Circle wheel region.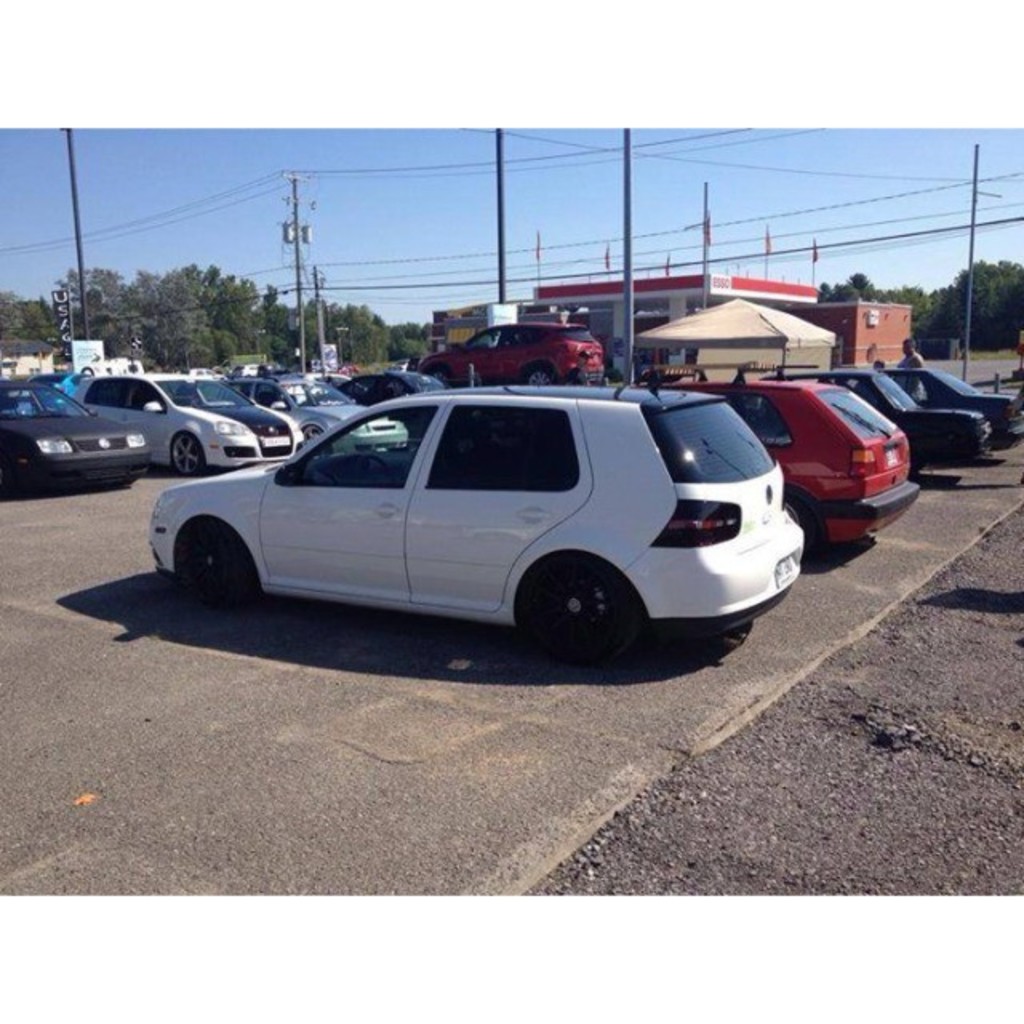
Region: [x1=170, y1=432, x2=208, y2=475].
